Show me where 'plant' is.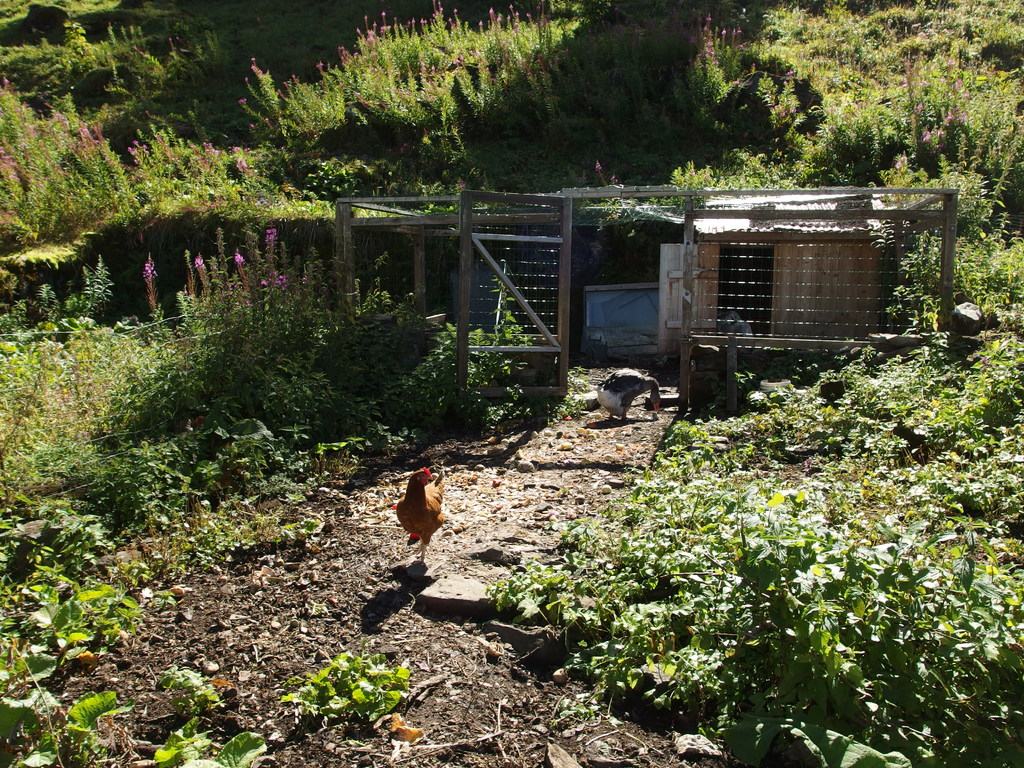
'plant' is at (left=170, top=508, right=328, bottom=575).
